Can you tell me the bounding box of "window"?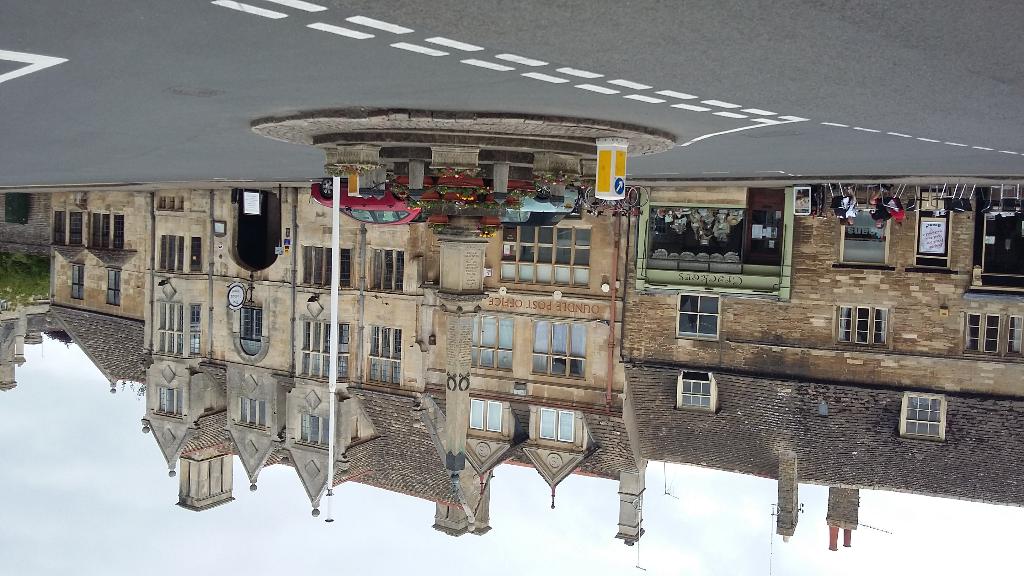
box(959, 313, 1023, 362).
